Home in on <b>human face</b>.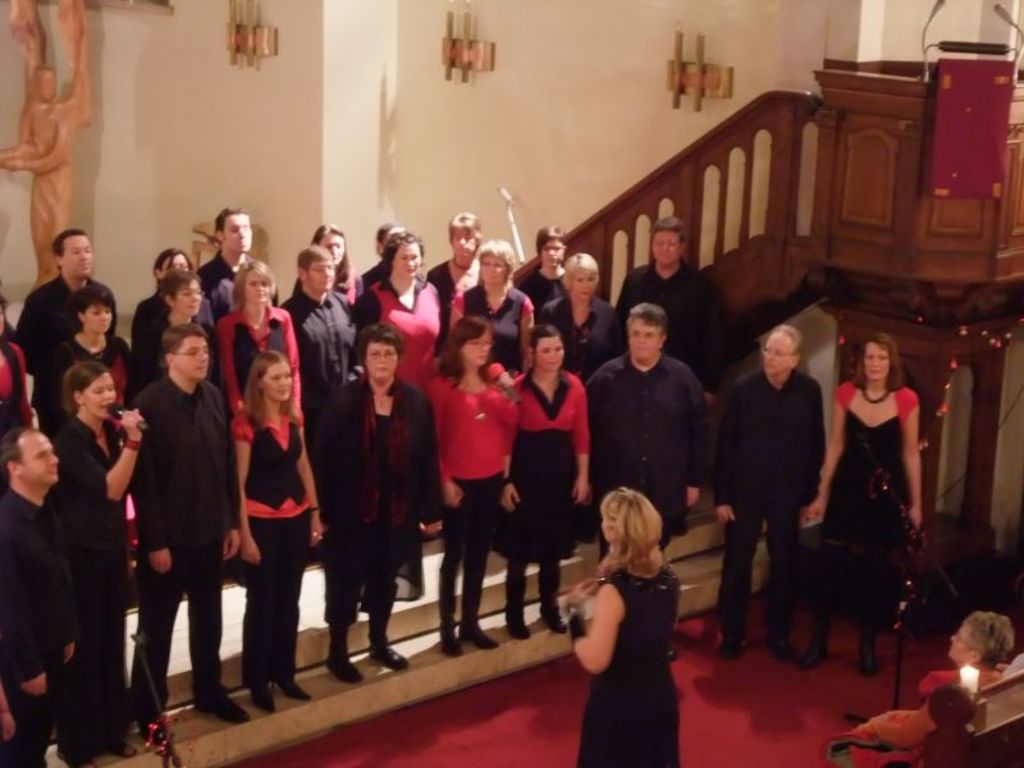
Homed in at {"left": 869, "top": 343, "right": 886, "bottom": 384}.
